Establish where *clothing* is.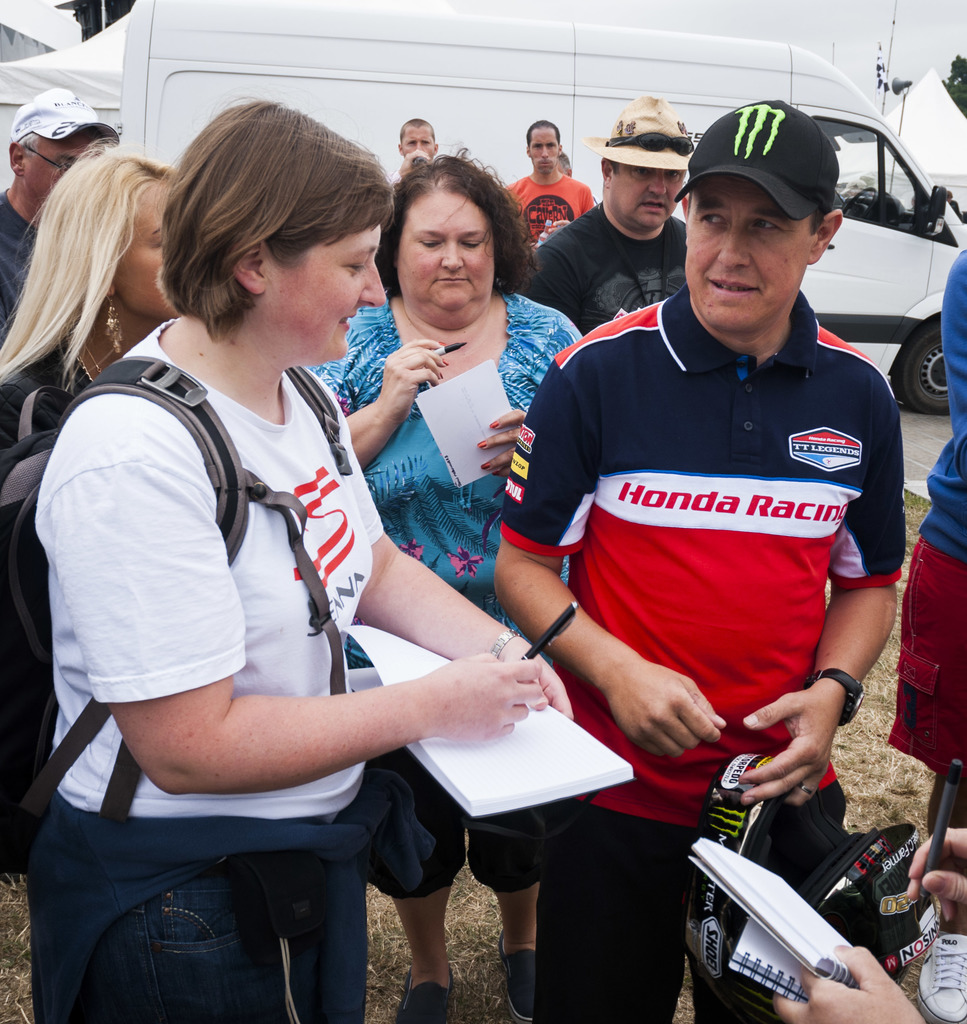
Established at (x1=504, y1=166, x2=591, y2=259).
